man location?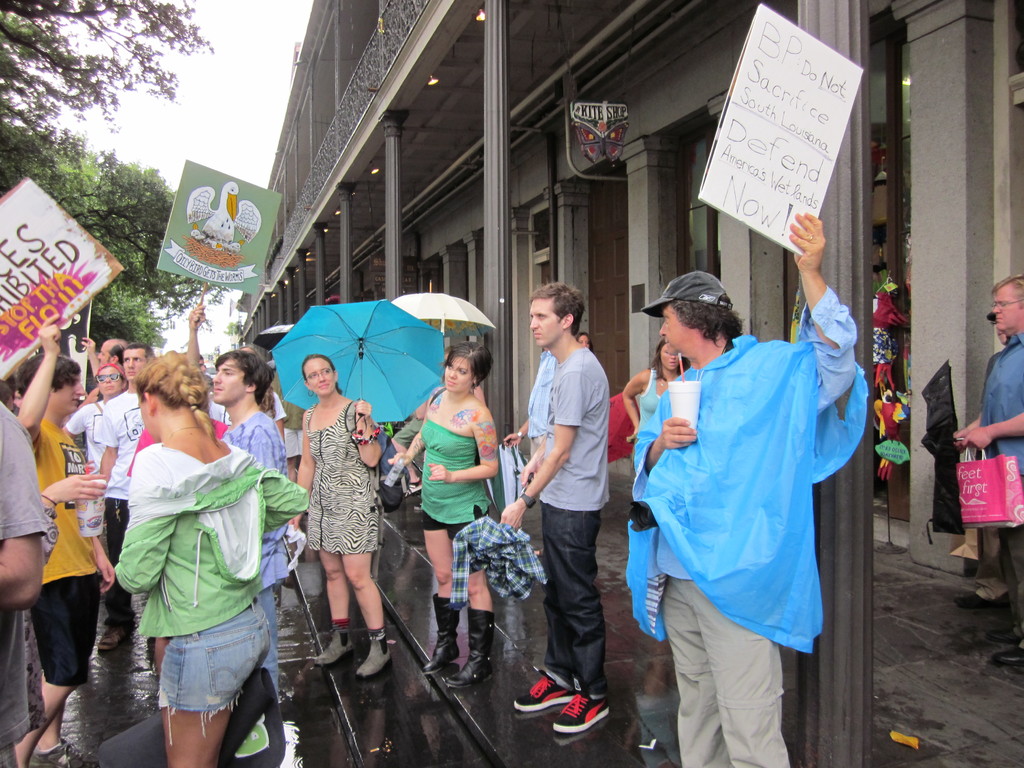
(499,283,614,730)
